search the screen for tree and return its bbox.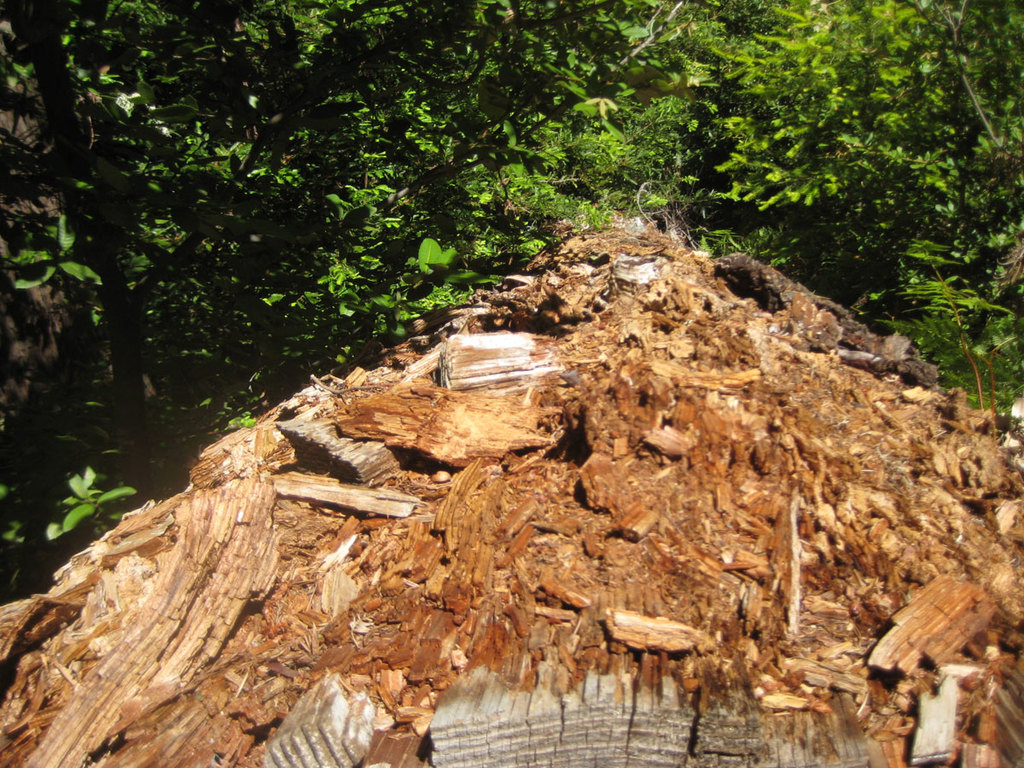
Found: {"x1": 208, "y1": 0, "x2": 721, "y2": 340}.
